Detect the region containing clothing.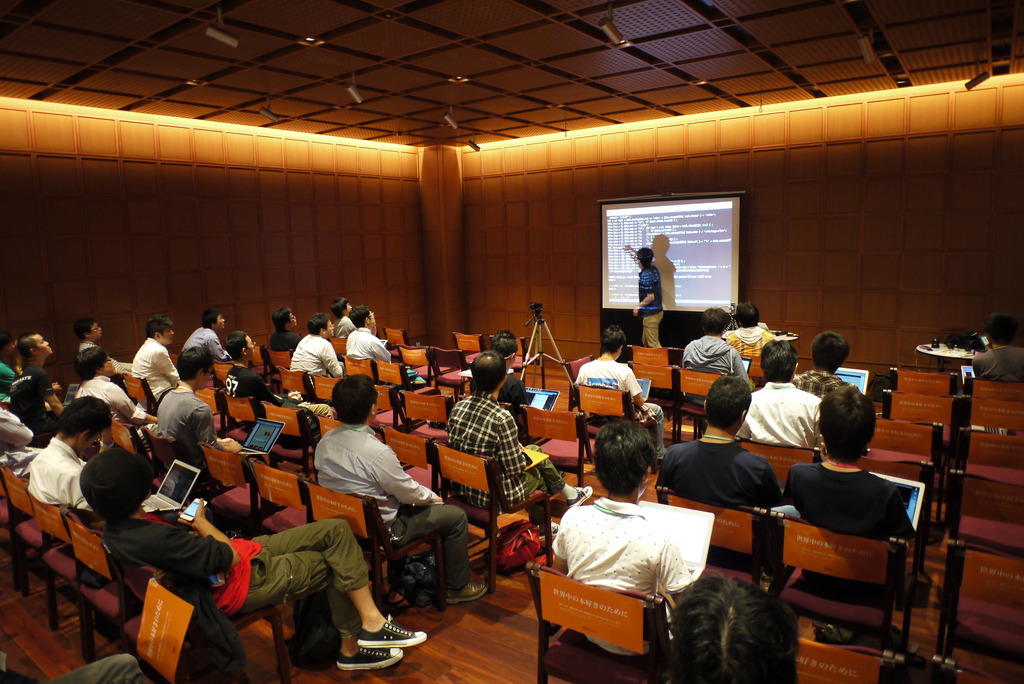
bbox=[730, 379, 840, 452].
